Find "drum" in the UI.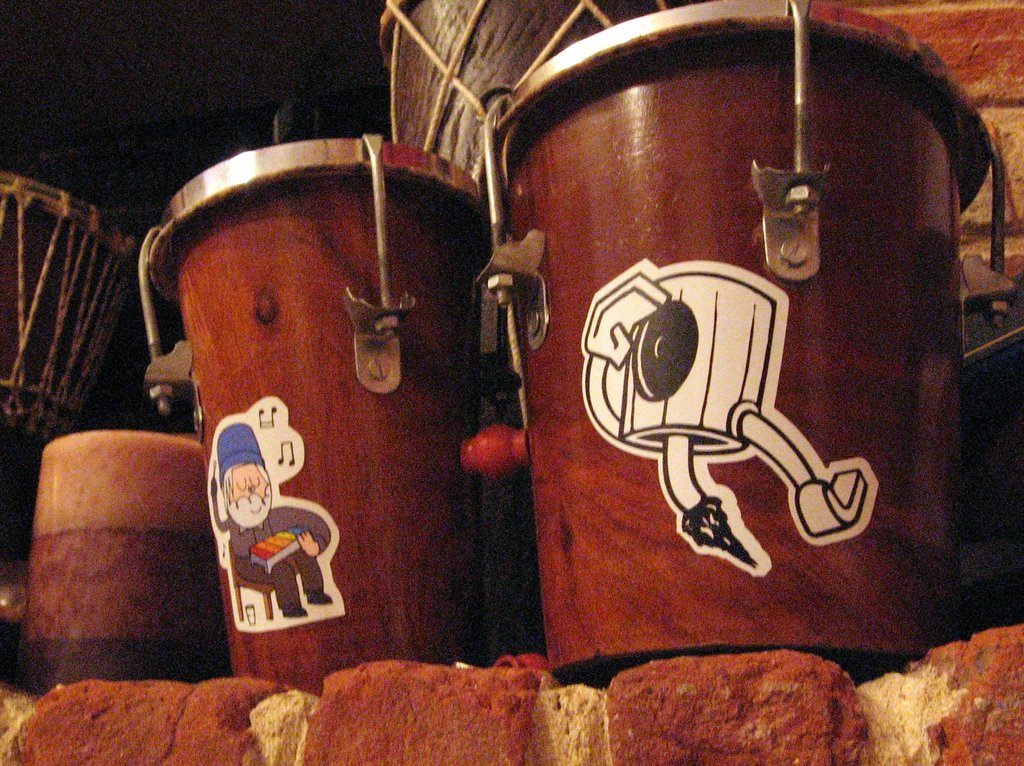
UI element at bbox(479, 0, 1021, 678).
